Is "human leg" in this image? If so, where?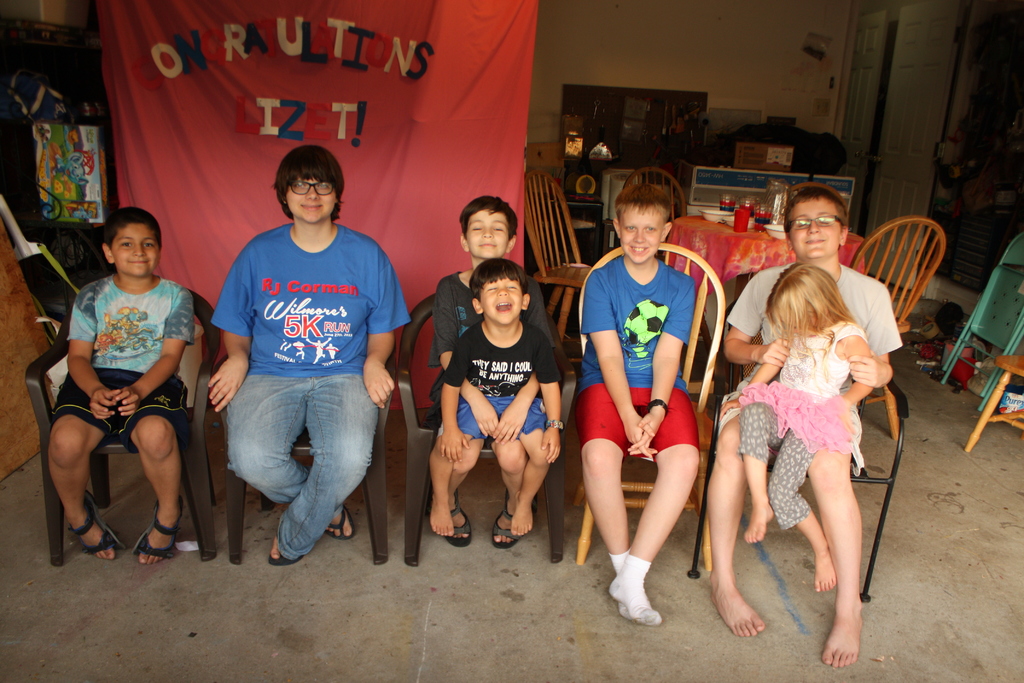
Yes, at <region>447, 439, 489, 550</region>.
